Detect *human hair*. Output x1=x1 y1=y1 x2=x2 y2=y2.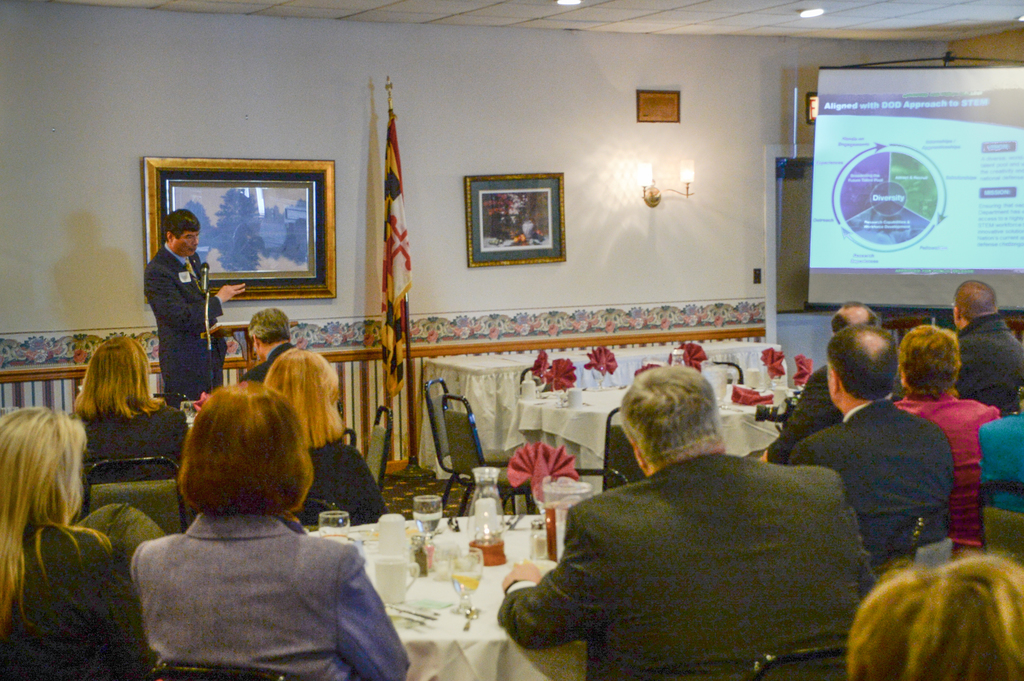
x1=0 y1=407 x2=110 y2=632.
